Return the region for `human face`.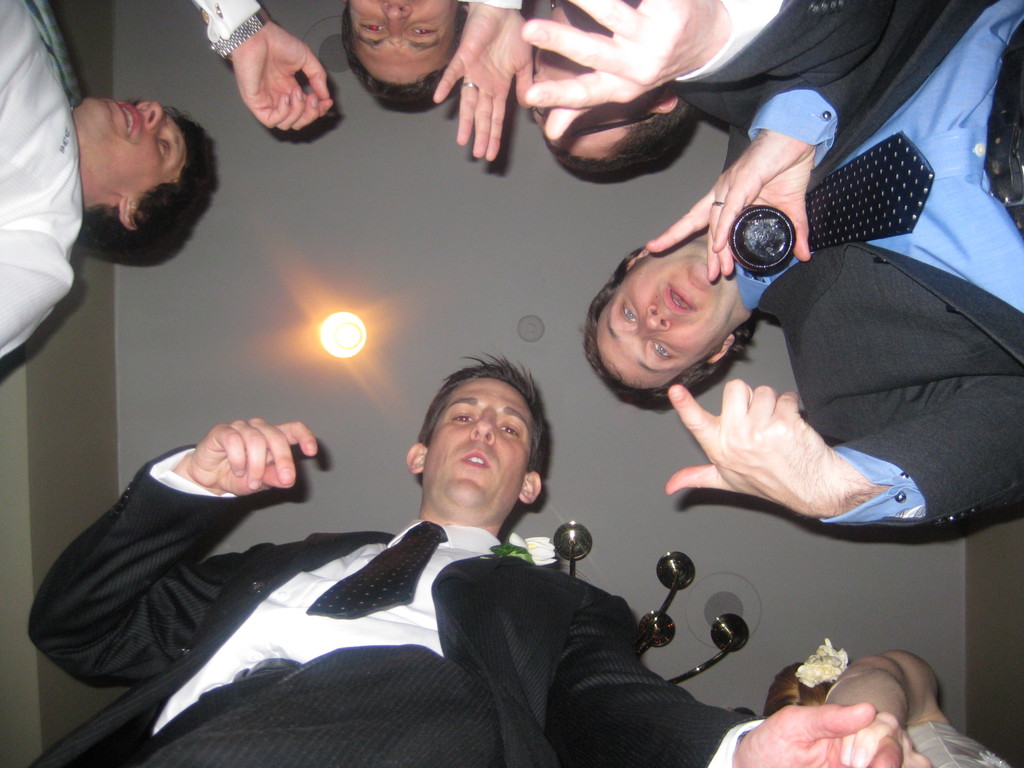
box=[350, 0, 456, 82].
